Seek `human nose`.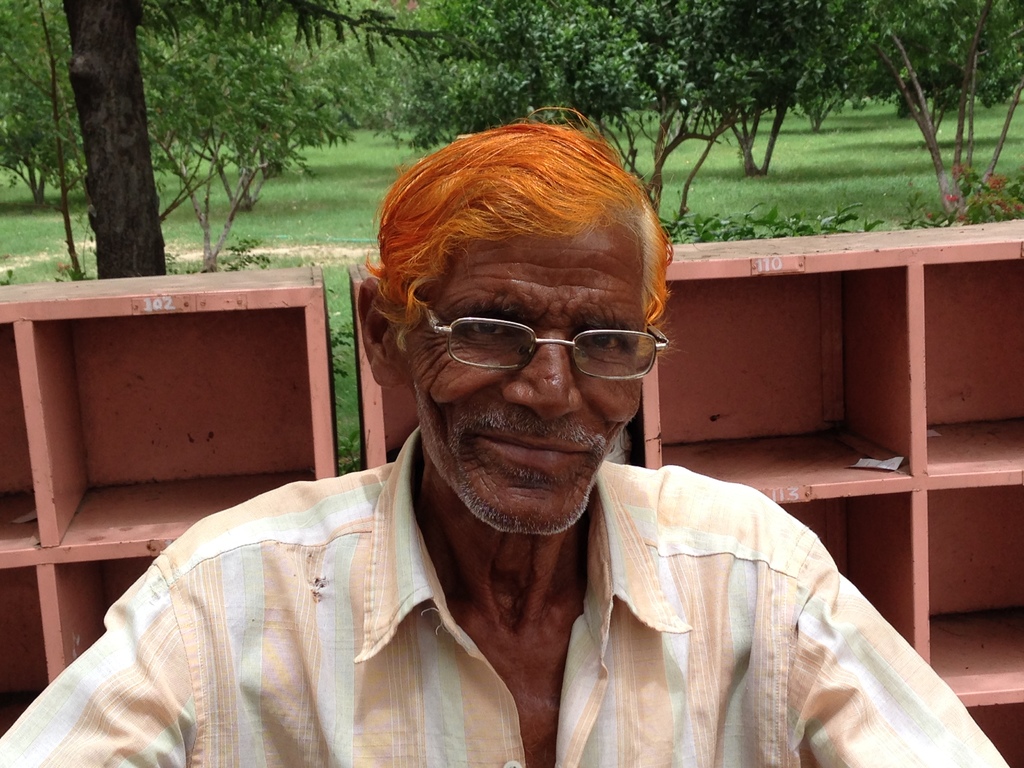
Rect(505, 330, 579, 420).
